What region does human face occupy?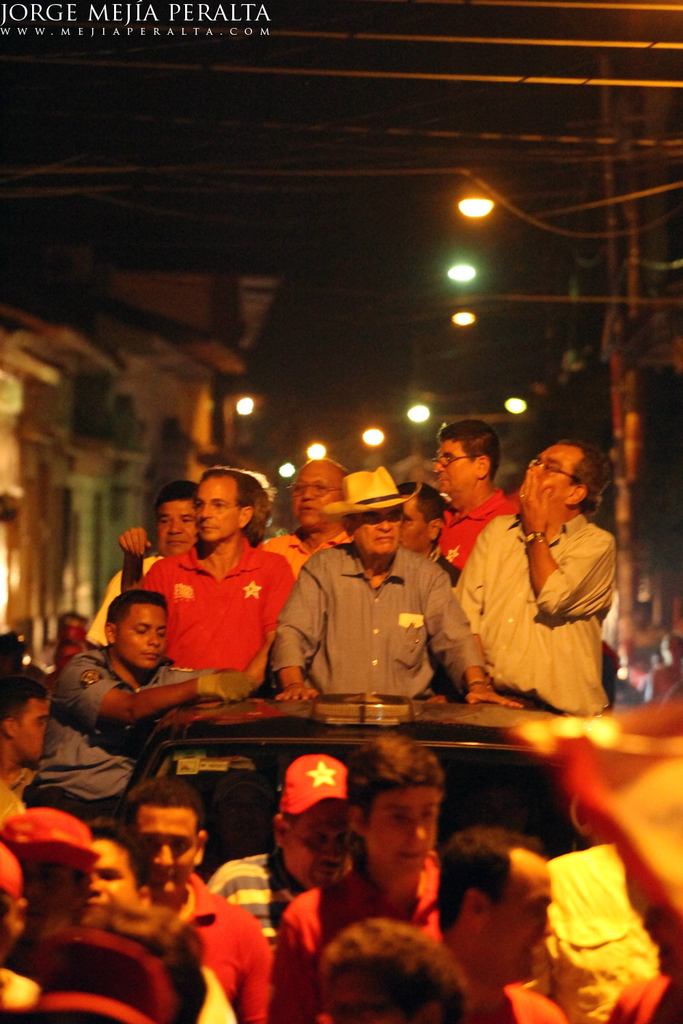
158 504 197 555.
